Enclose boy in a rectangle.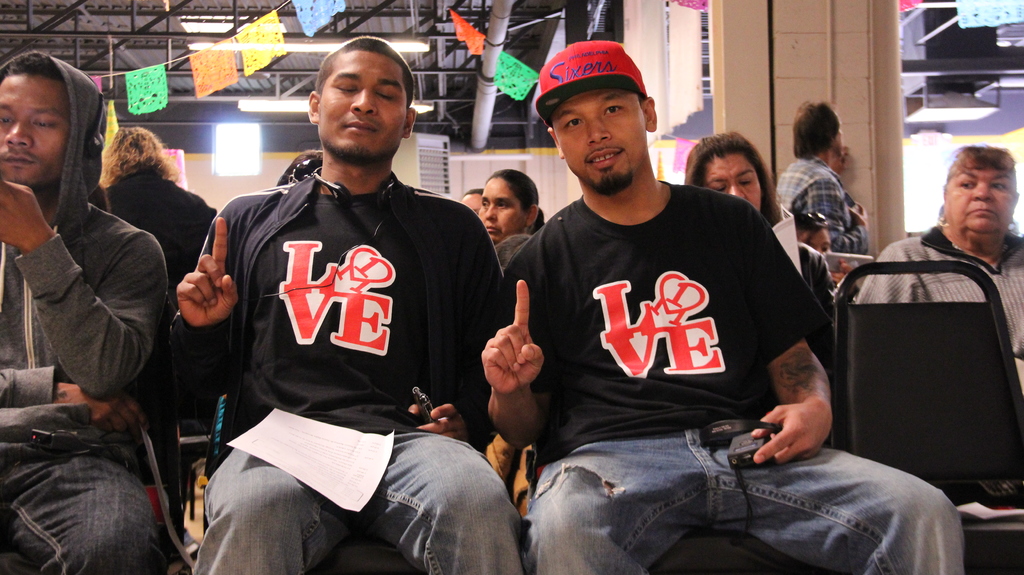
region(500, 149, 904, 560).
